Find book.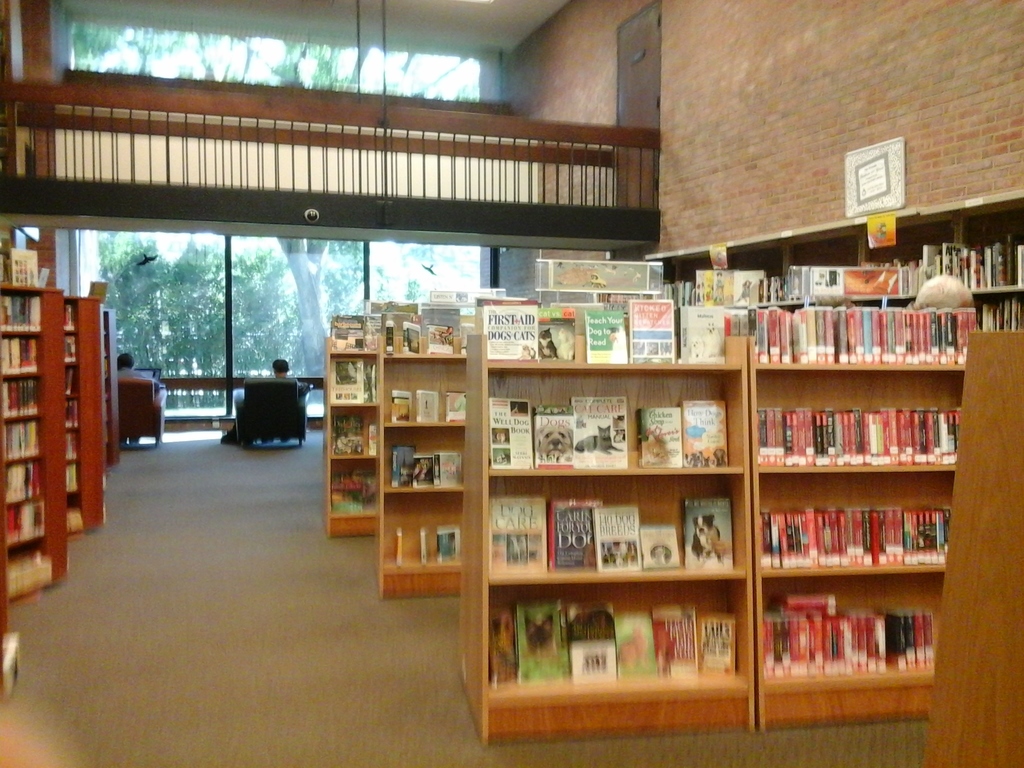
<bbox>387, 387, 410, 426</bbox>.
